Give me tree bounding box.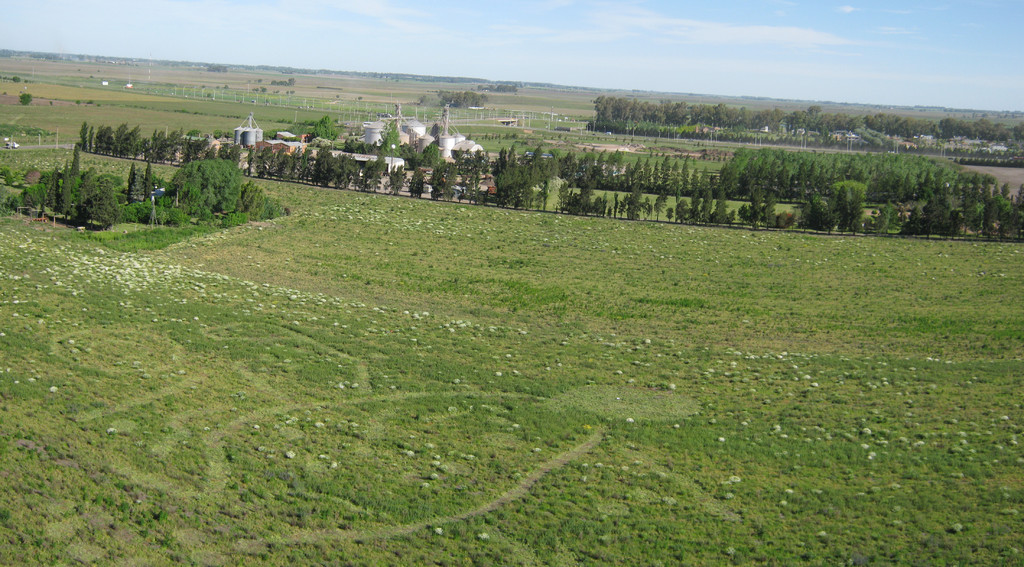
locate(740, 184, 786, 231).
